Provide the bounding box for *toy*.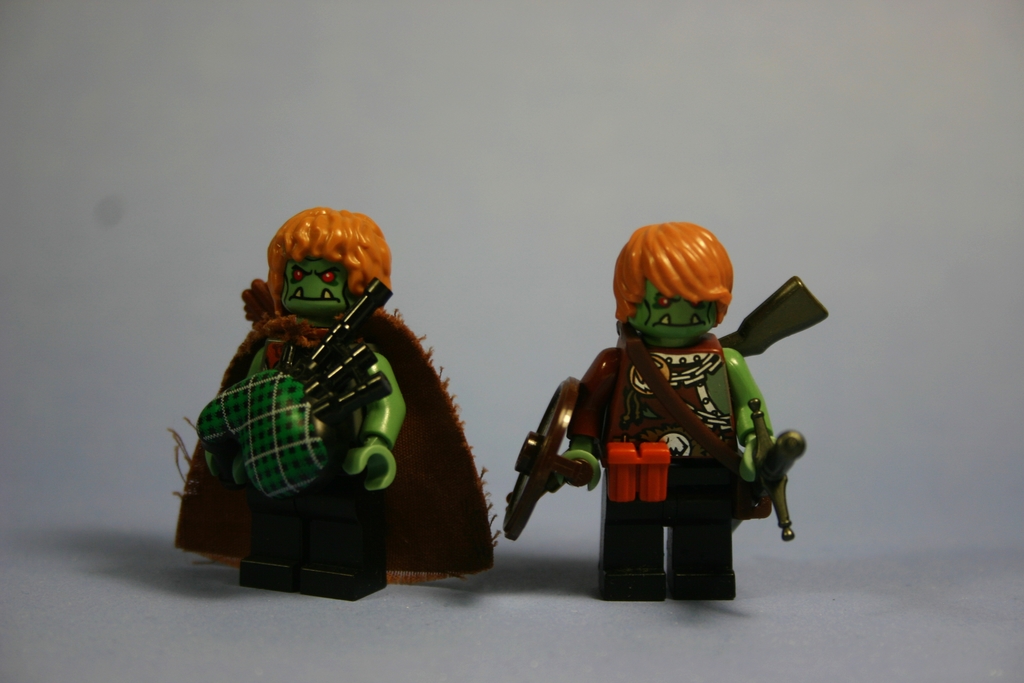
(500, 223, 829, 605).
